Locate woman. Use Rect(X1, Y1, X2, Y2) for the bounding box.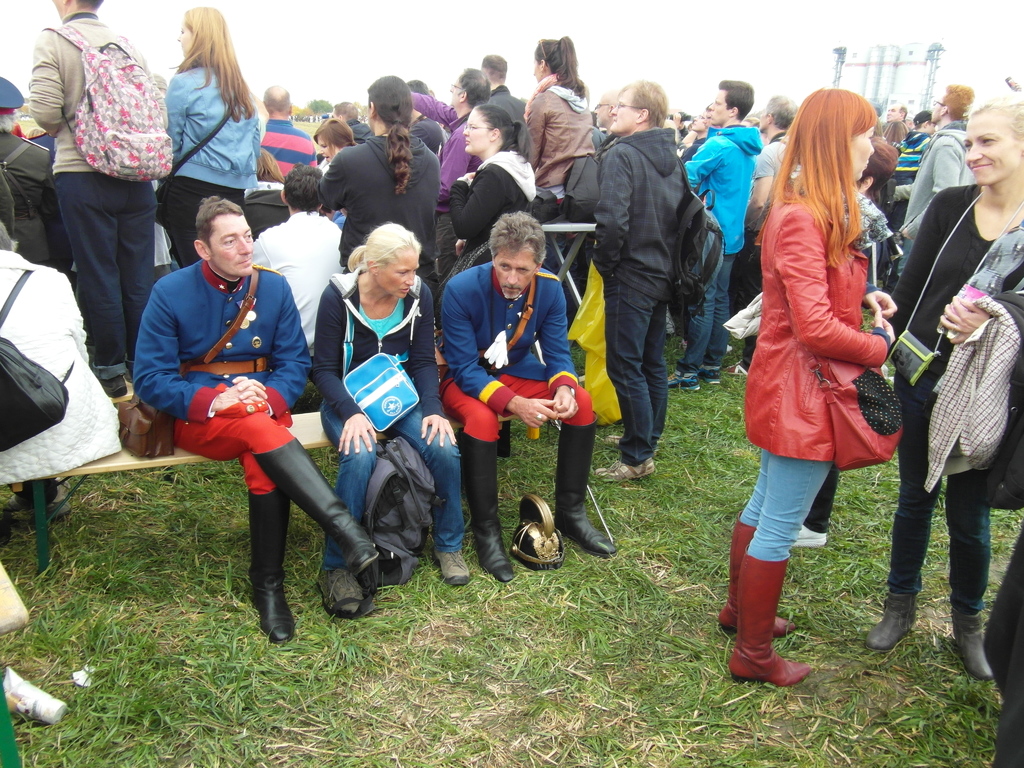
Rect(316, 221, 469, 614).
